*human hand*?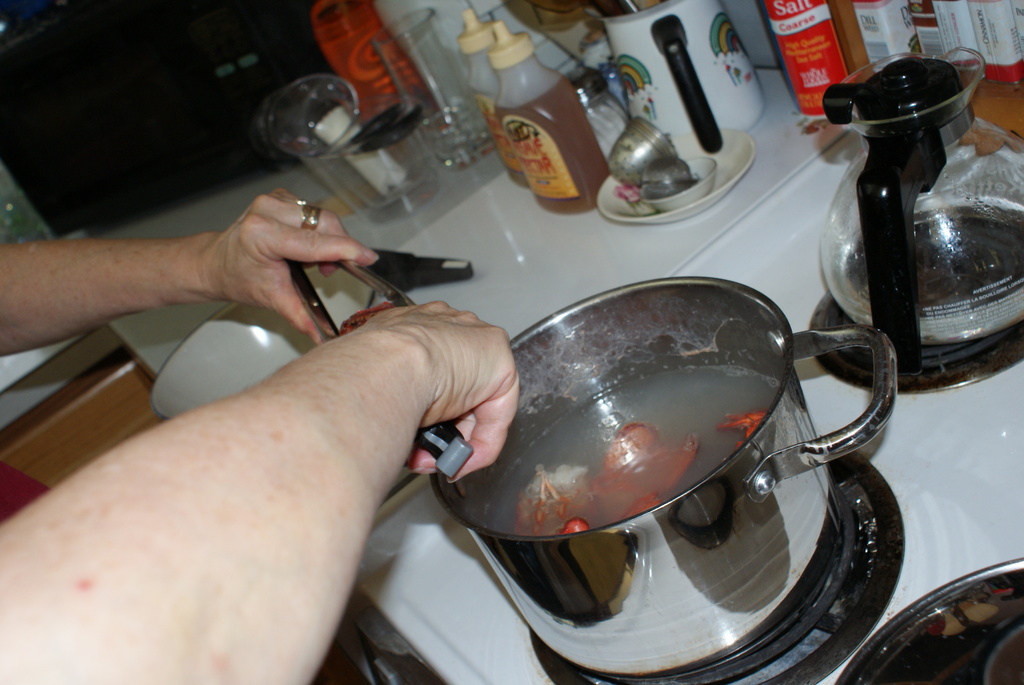
pyautogui.locateOnScreen(215, 185, 381, 345)
